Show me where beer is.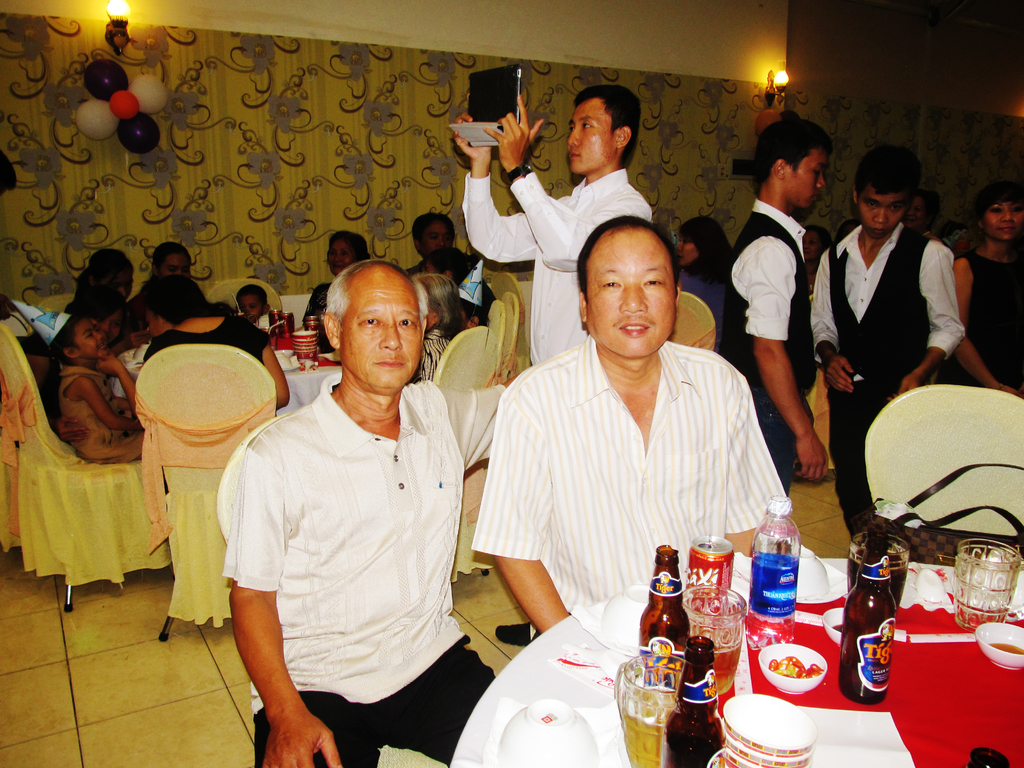
beer is at <bbox>673, 638, 720, 767</bbox>.
